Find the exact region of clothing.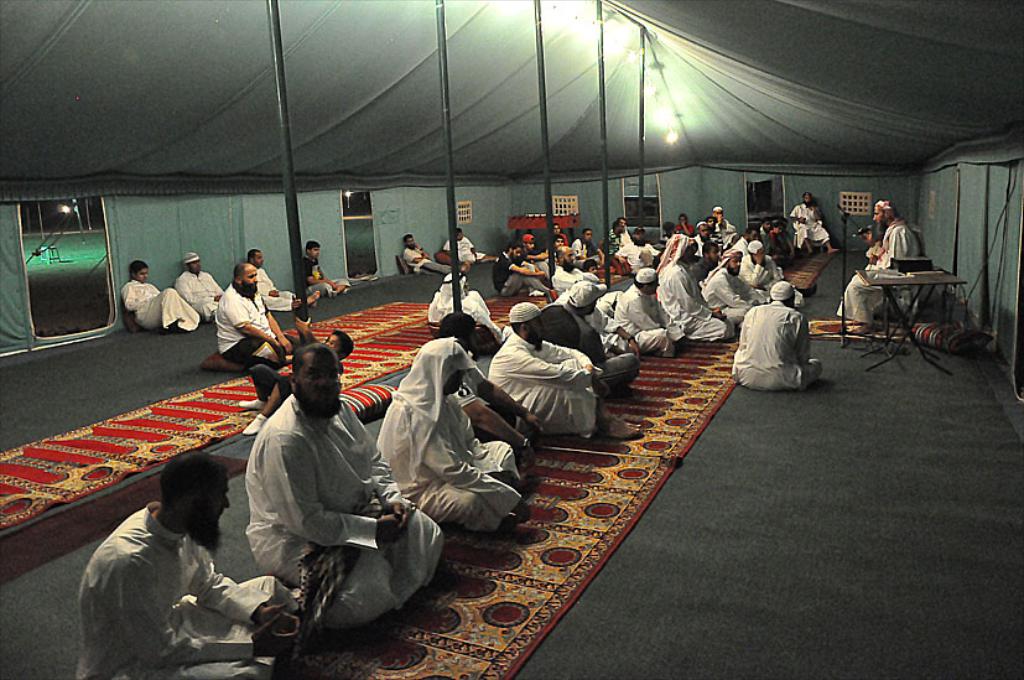
Exact region: 184, 265, 225, 313.
